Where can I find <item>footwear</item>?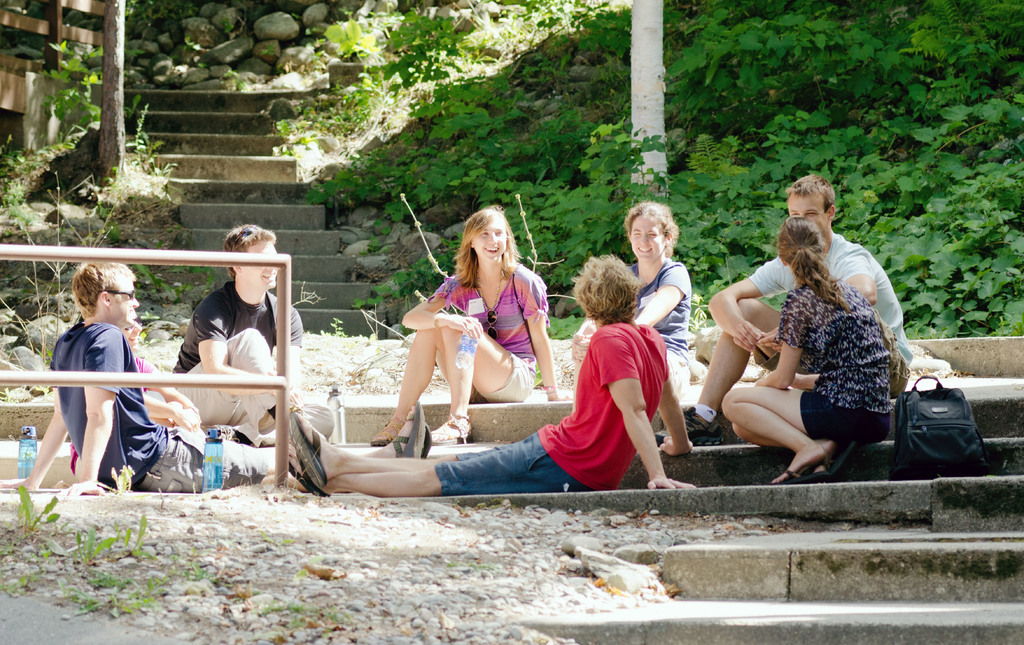
You can find it at BBox(285, 448, 323, 494).
